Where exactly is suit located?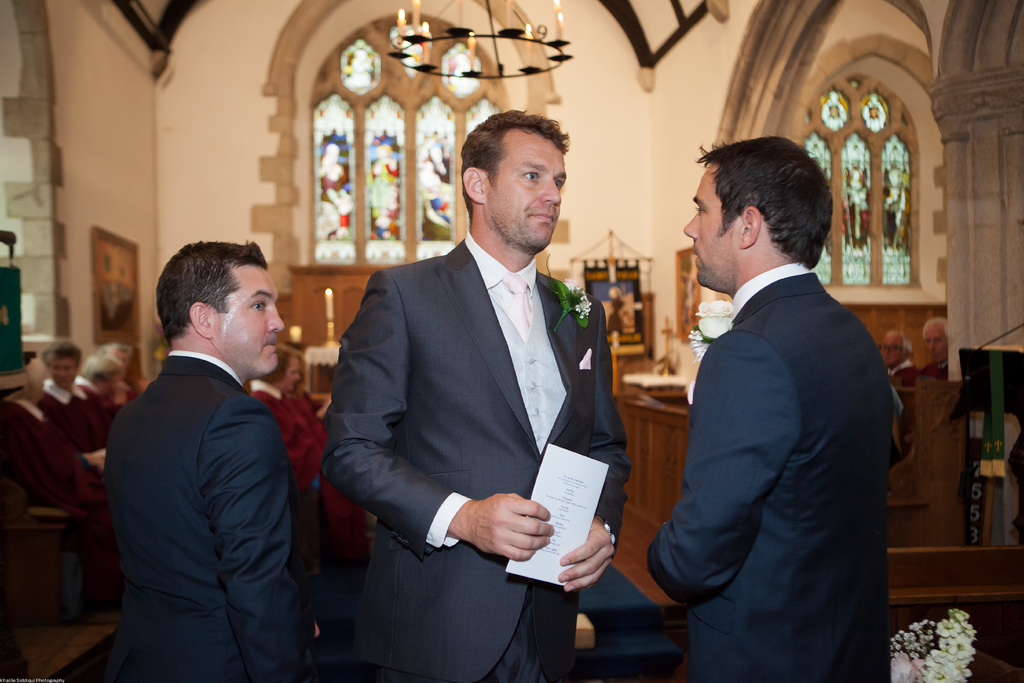
Its bounding box is left=646, top=262, right=895, bottom=682.
